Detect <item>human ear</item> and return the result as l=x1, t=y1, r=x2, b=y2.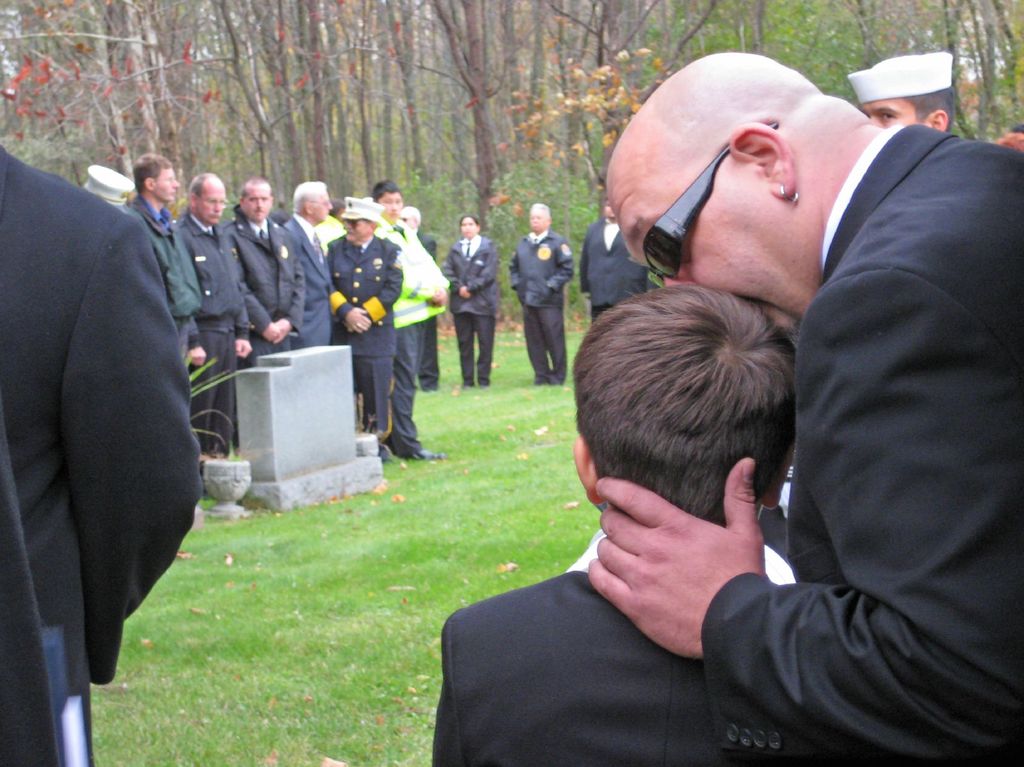
l=369, t=220, r=378, b=229.
